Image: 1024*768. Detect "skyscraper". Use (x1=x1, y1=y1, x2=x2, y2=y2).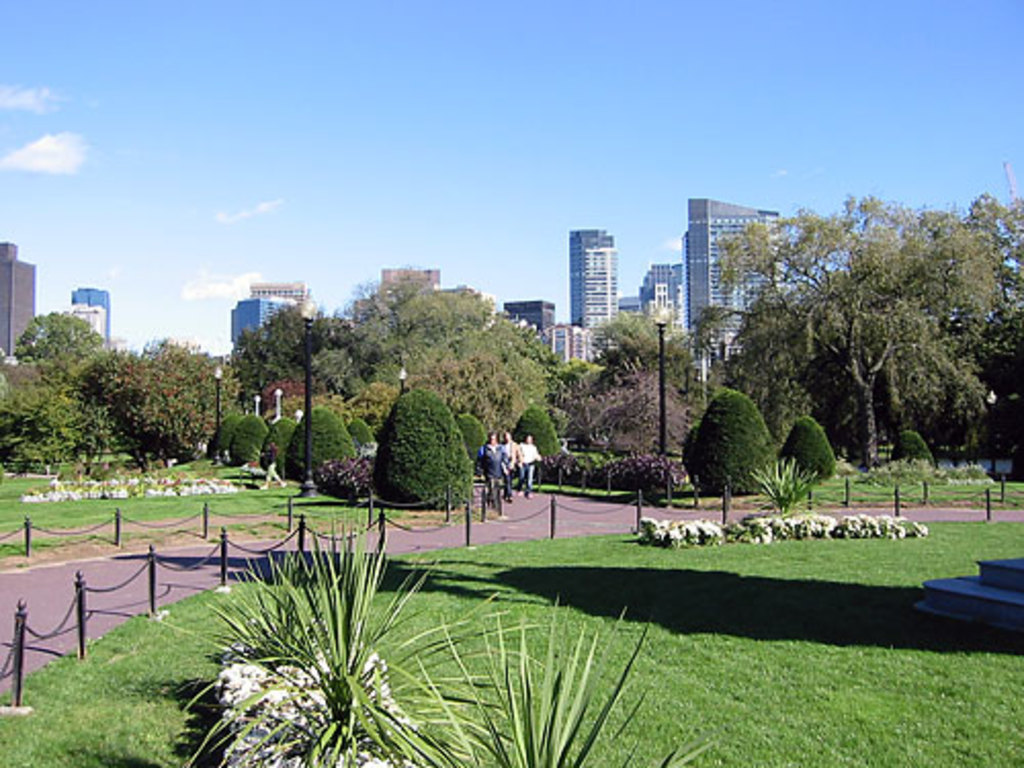
(x1=629, y1=260, x2=686, y2=342).
